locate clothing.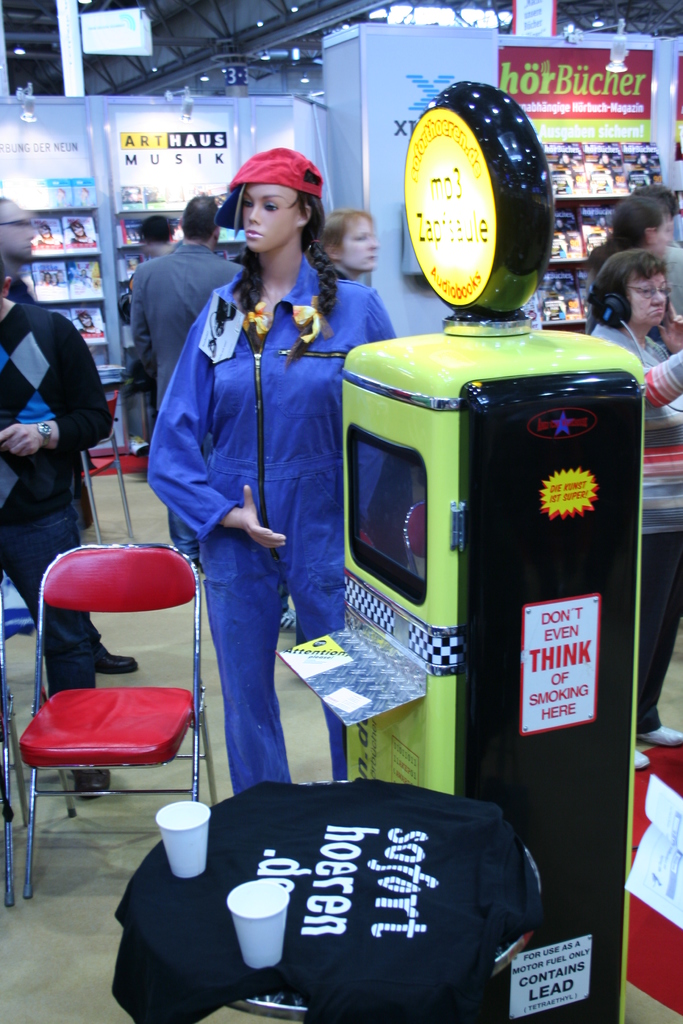
Bounding box: (x1=0, y1=304, x2=110, y2=694).
